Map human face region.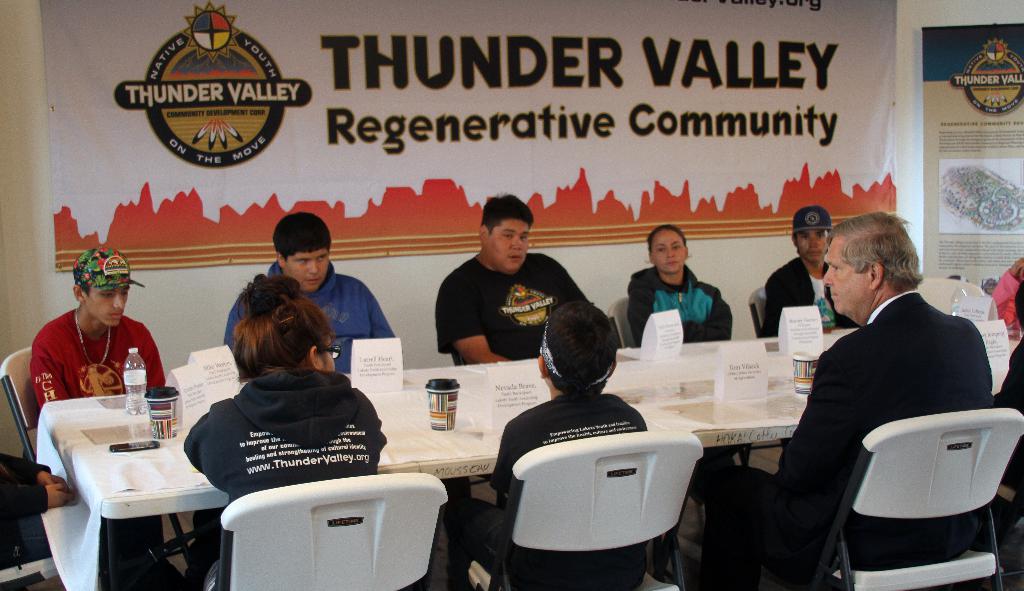
Mapped to 86/288/130/329.
